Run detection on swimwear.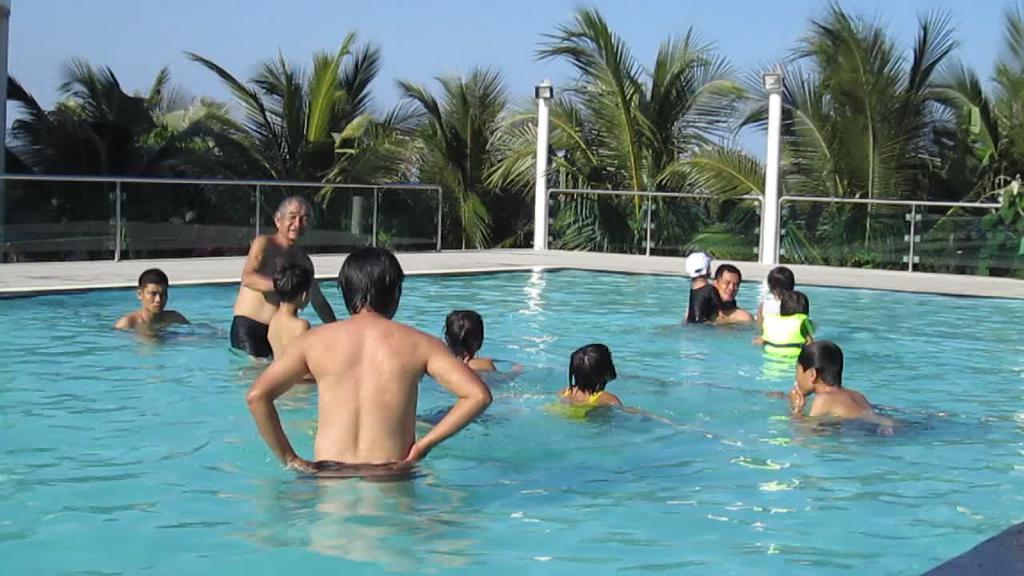
Result: box(549, 391, 598, 422).
